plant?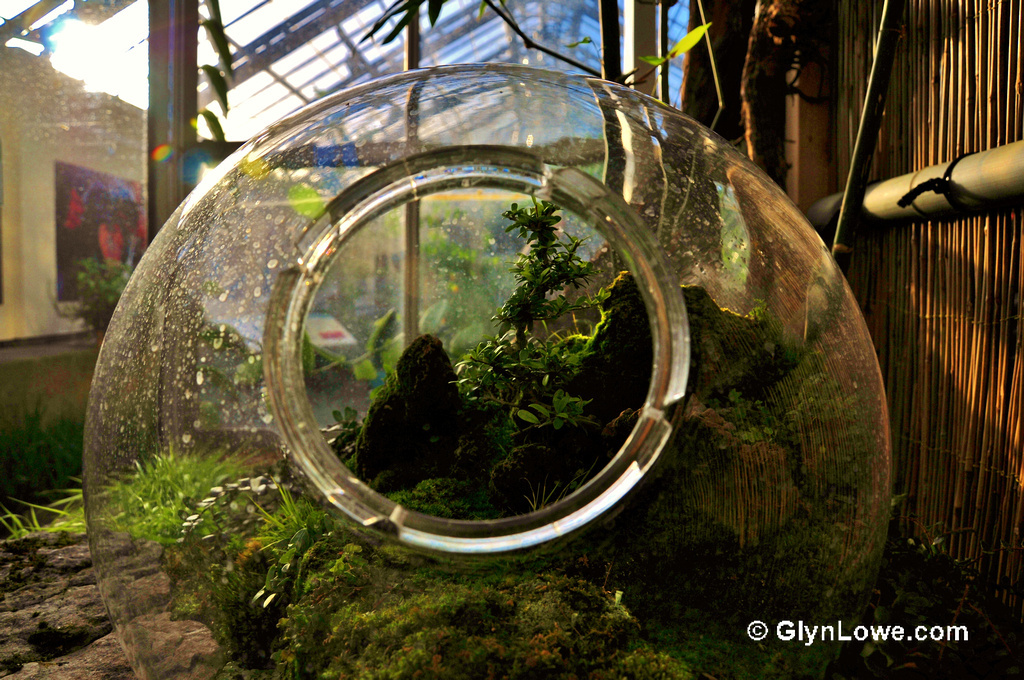
455, 181, 601, 452
